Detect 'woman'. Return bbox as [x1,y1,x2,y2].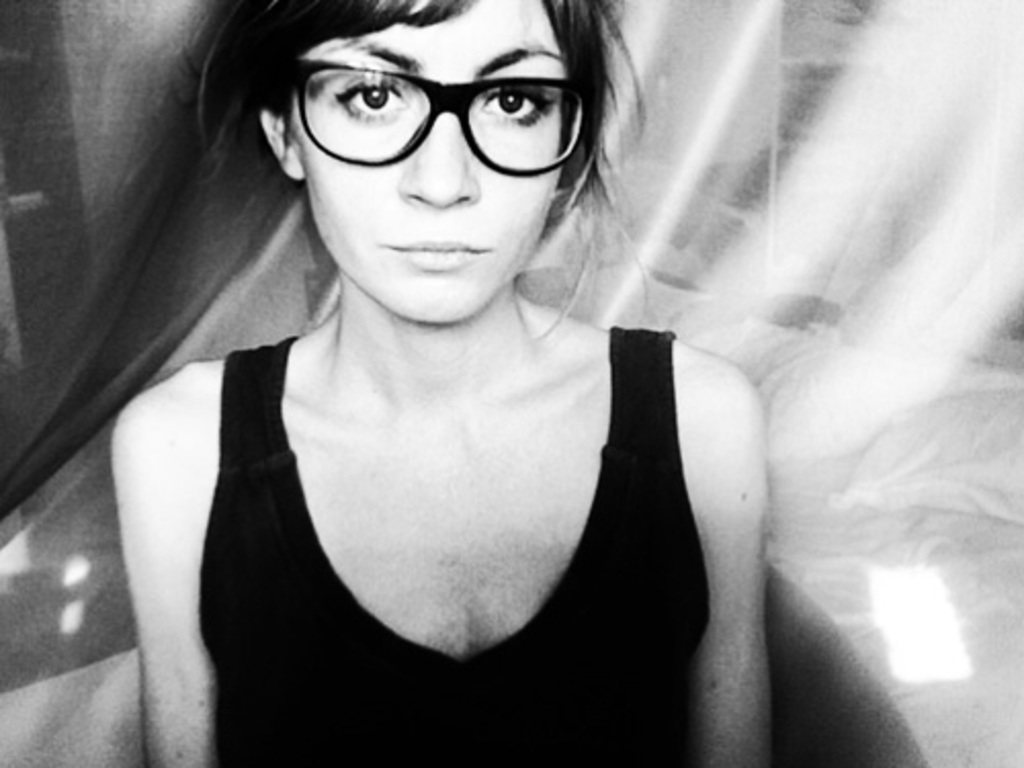
[72,0,791,739].
